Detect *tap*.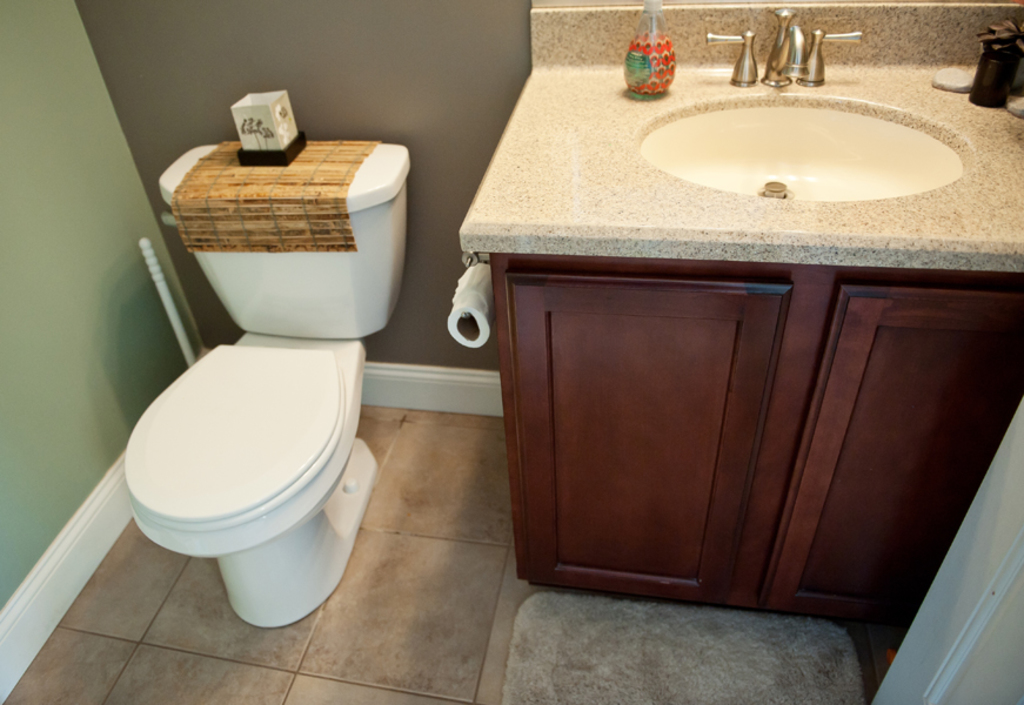
Detected at 758,6,805,90.
